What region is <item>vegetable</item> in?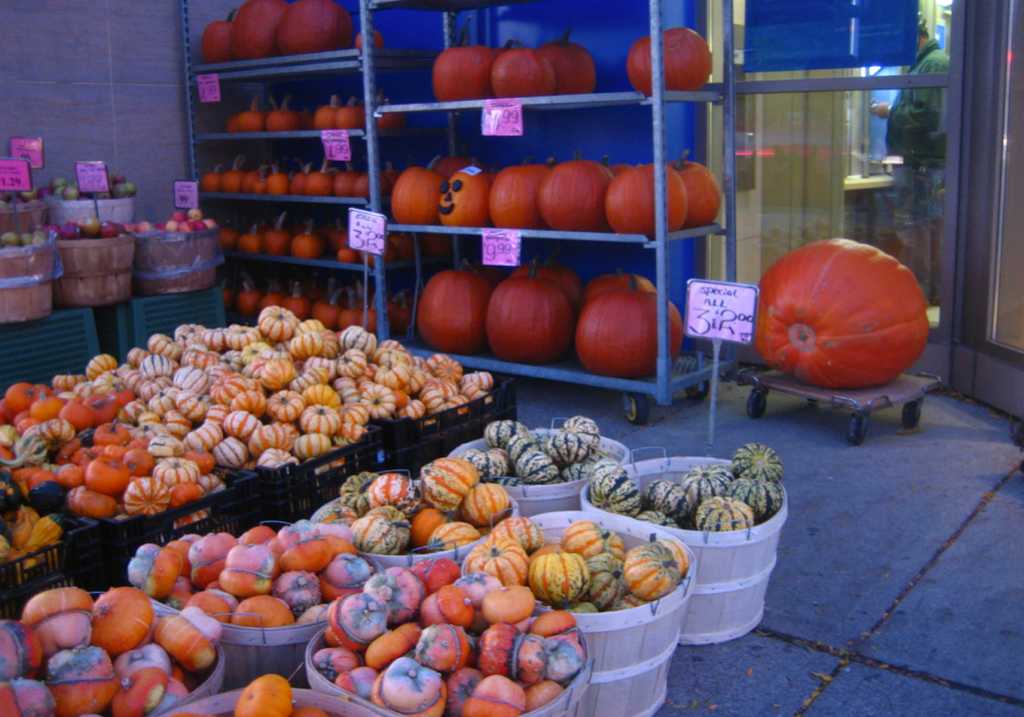
bbox=[437, 154, 493, 234].
